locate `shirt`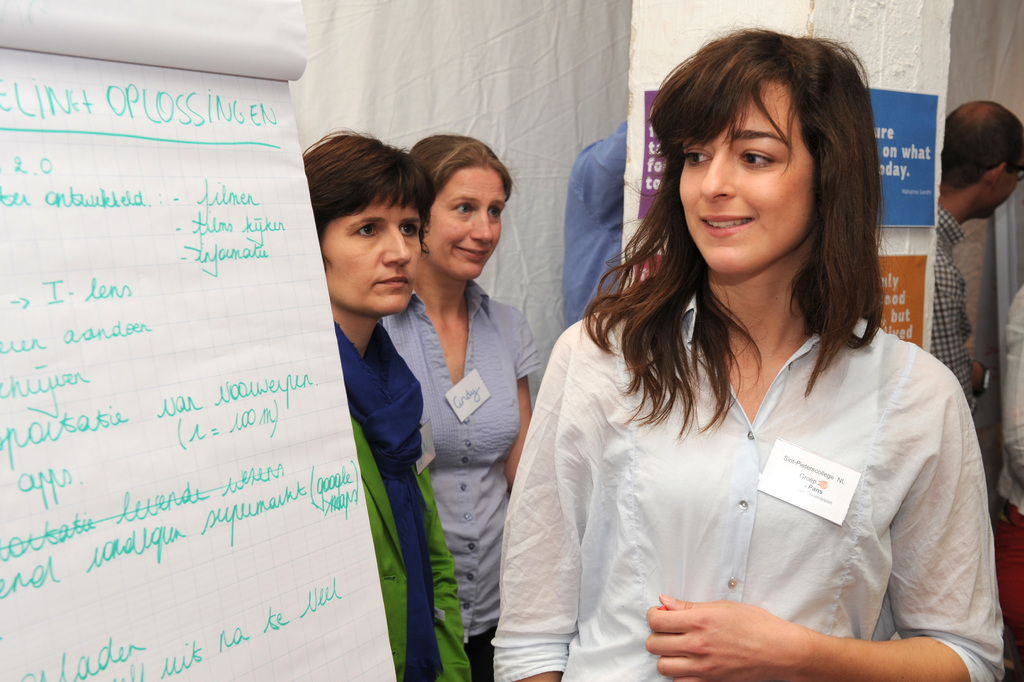
(x1=503, y1=287, x2=1009, y2=663)
